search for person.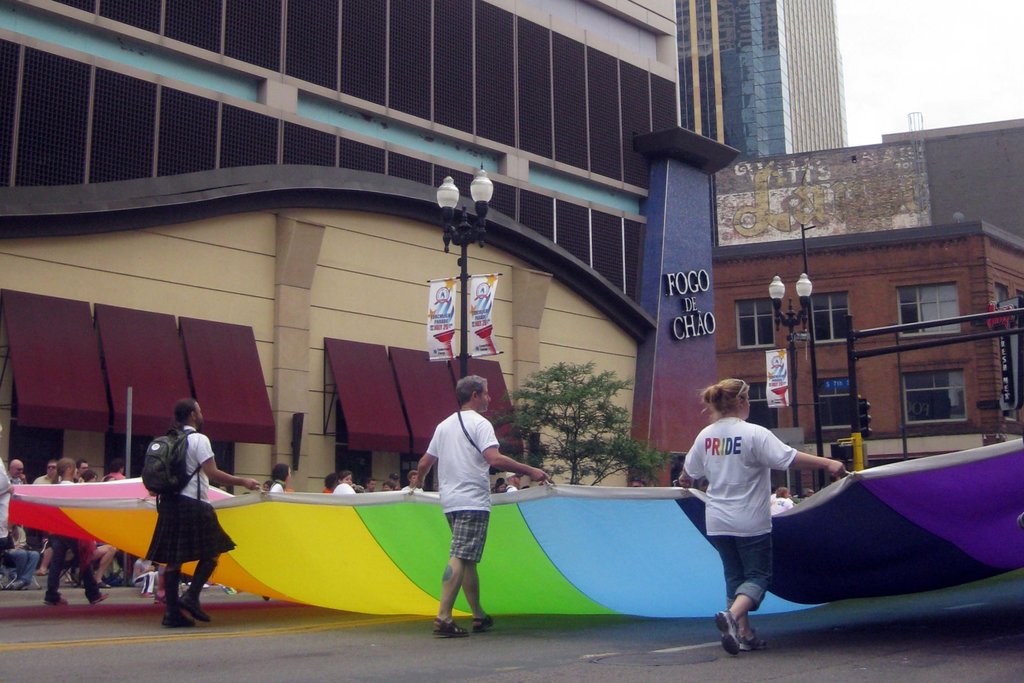
Found at (left=408, top=369, right=550, bottom=634).
